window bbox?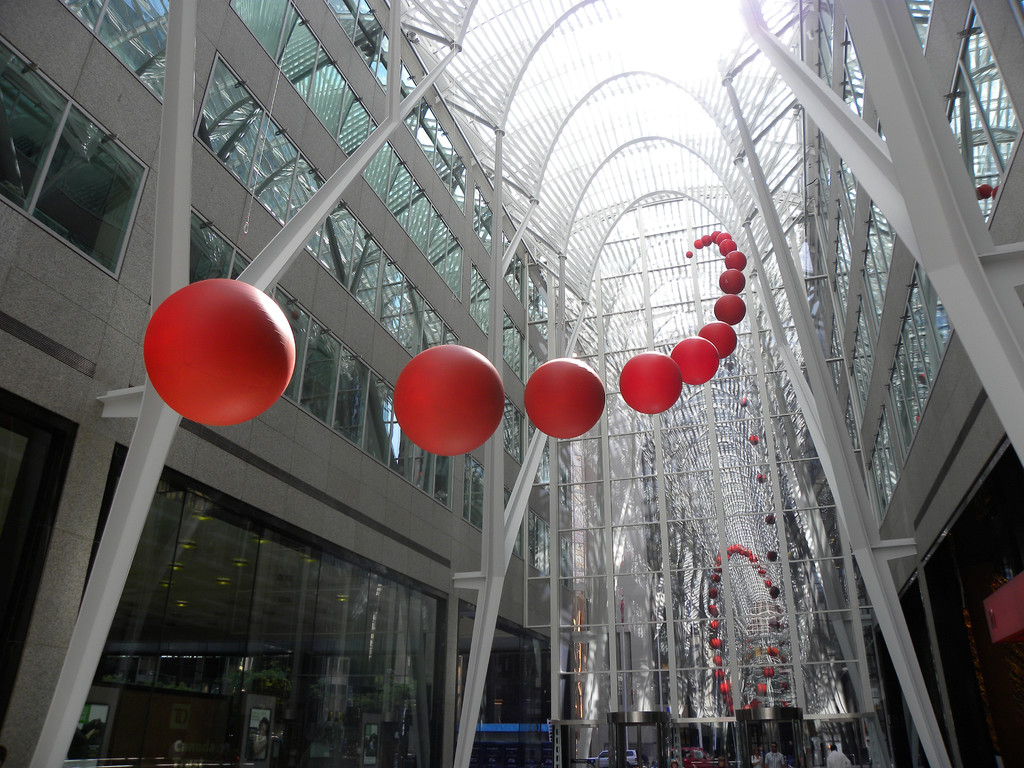
[0, 28, 148, 284]
